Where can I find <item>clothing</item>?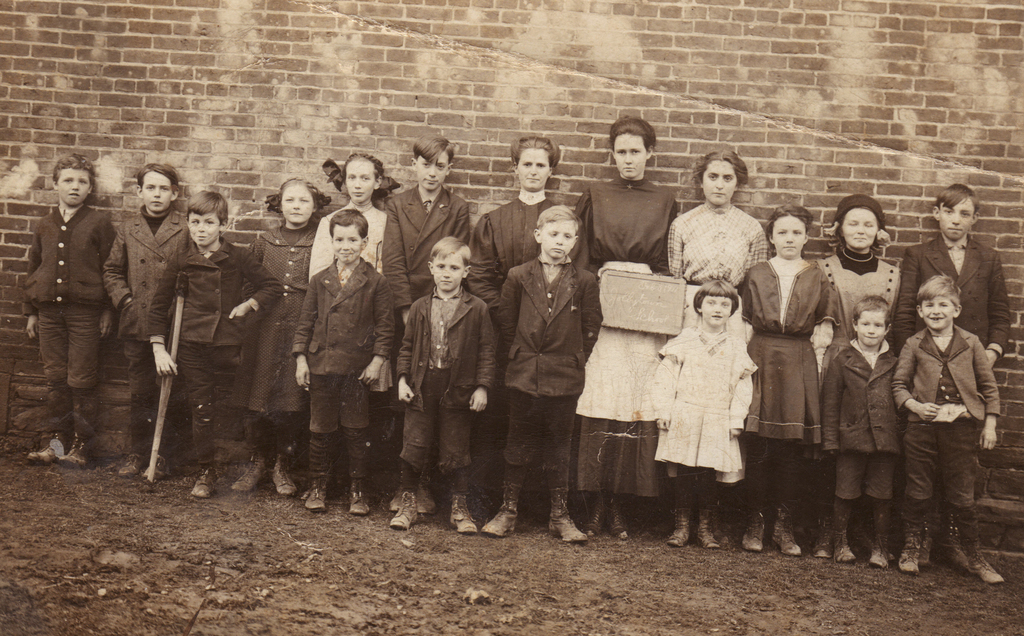
You can find it at bbox(465, 193, 570, 301).
